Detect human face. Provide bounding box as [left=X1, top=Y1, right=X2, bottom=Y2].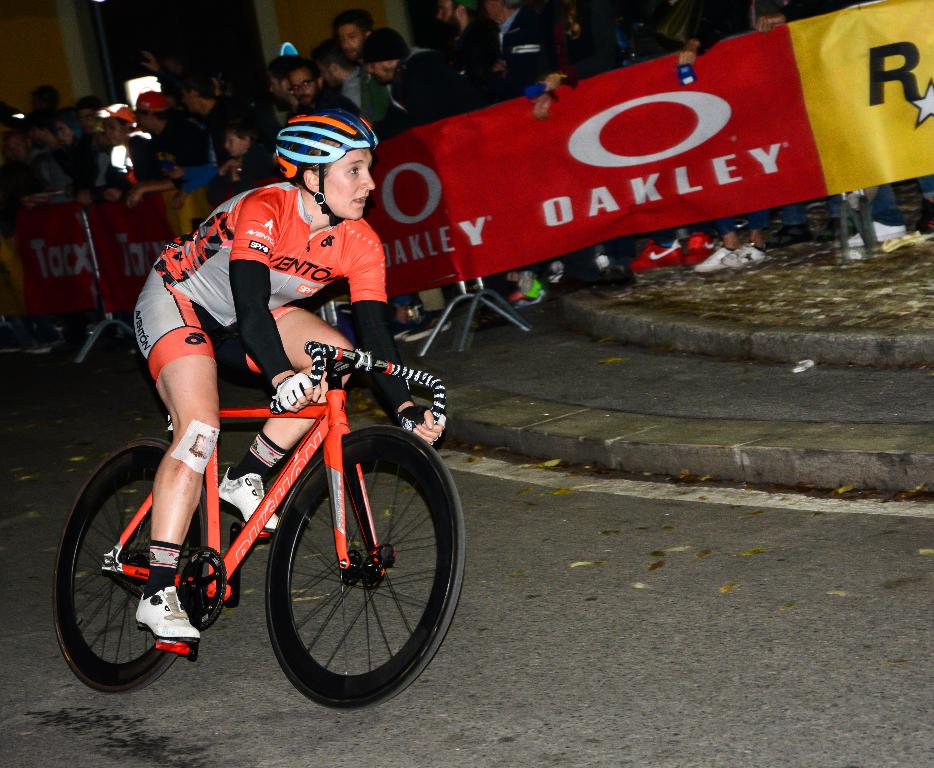
[left=270, top=76, right=286, bottom=96].
